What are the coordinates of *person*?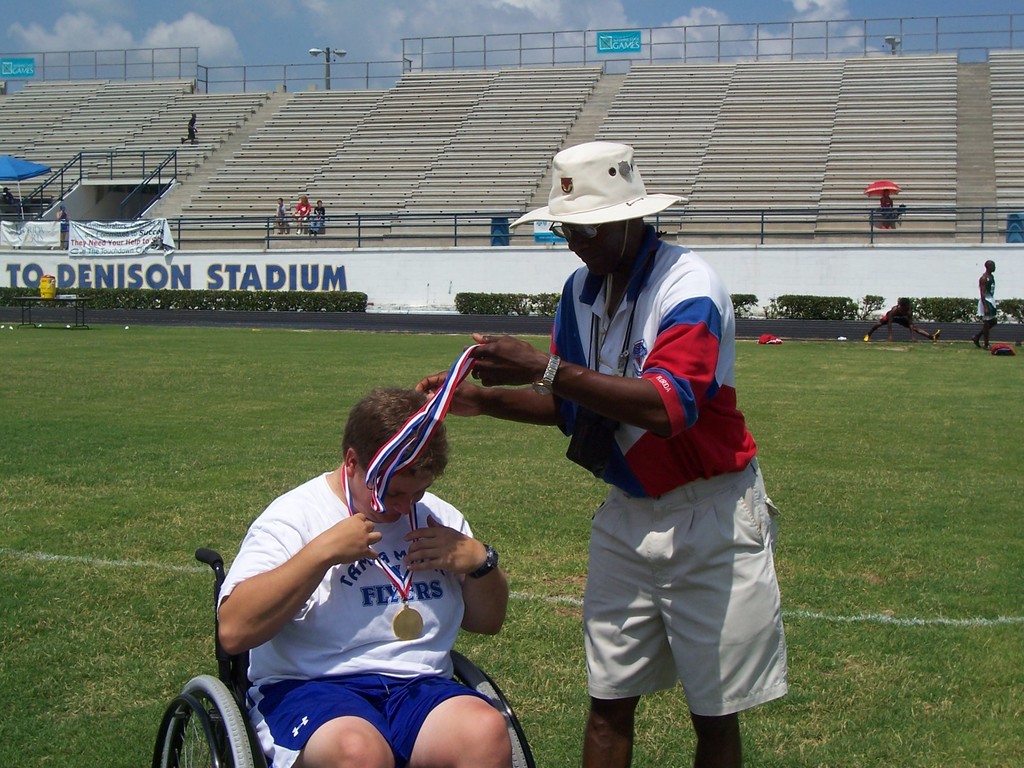
(left=879, top=188, right=897, bottom=229).
